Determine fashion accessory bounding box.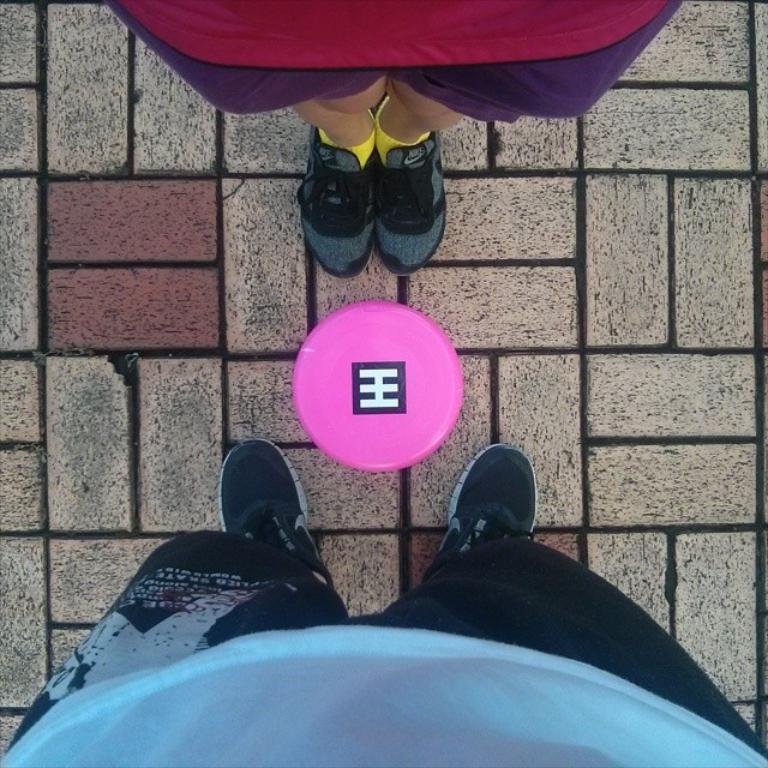
Determined: locate(418, 443, 535, 584).
